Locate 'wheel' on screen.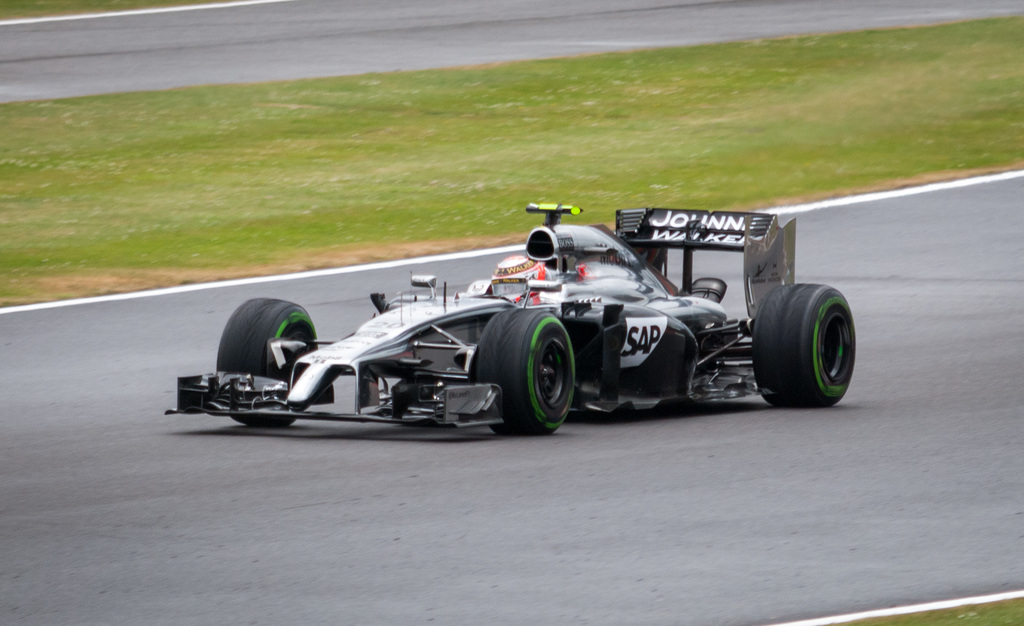
On screen at l=471, t=306, r=575, b=433.
